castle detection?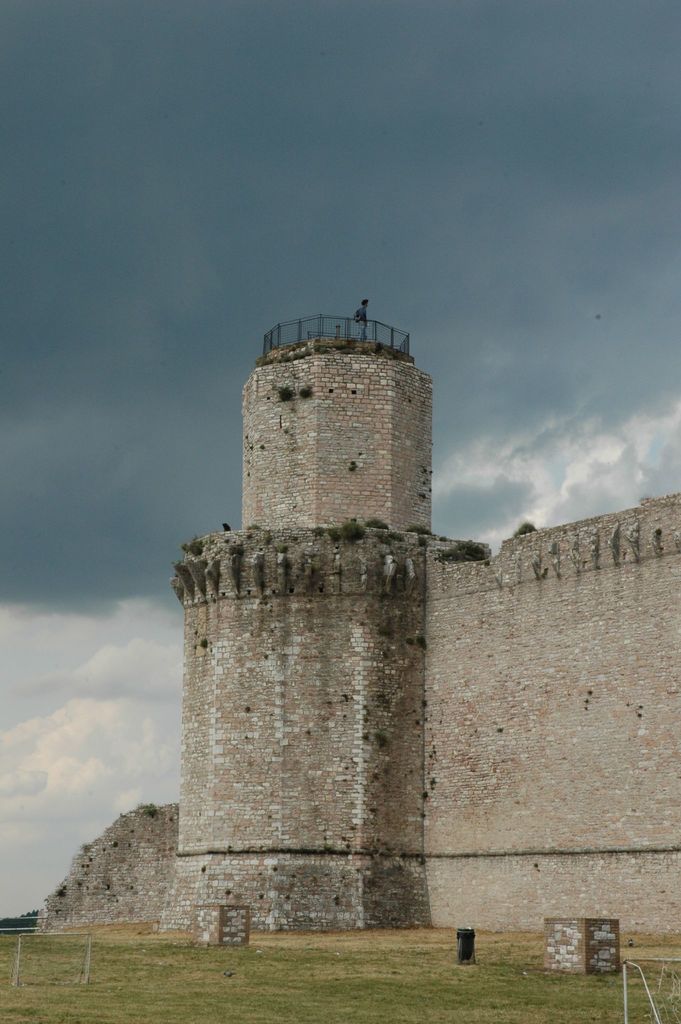
bbox(129, 265, 649, 938)
